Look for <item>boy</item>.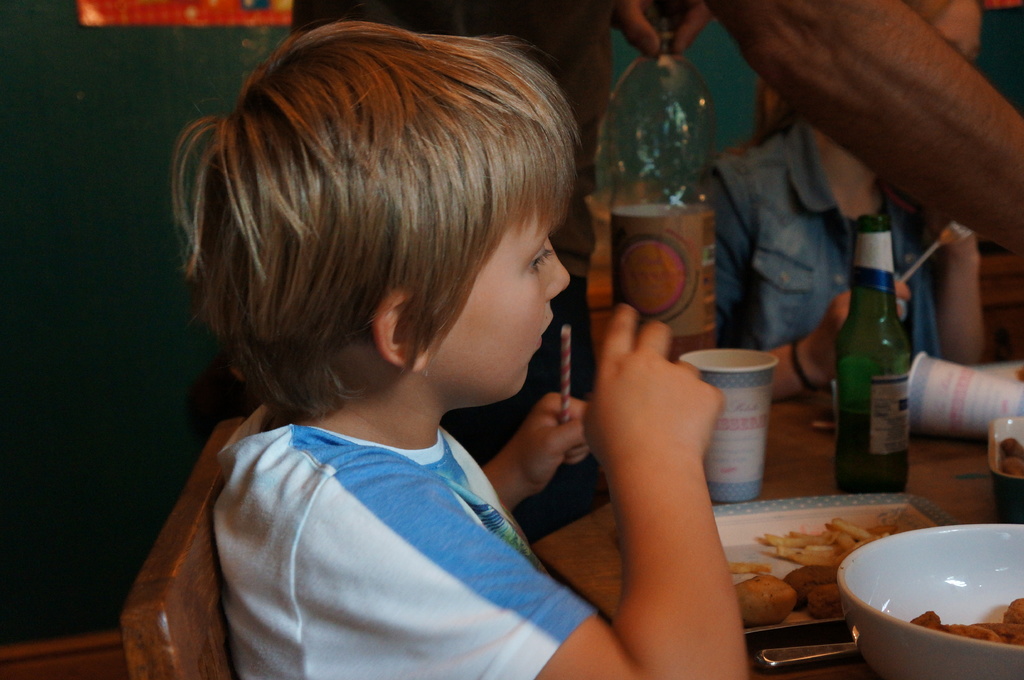
Found: detection(99, 0, 676, 673).
